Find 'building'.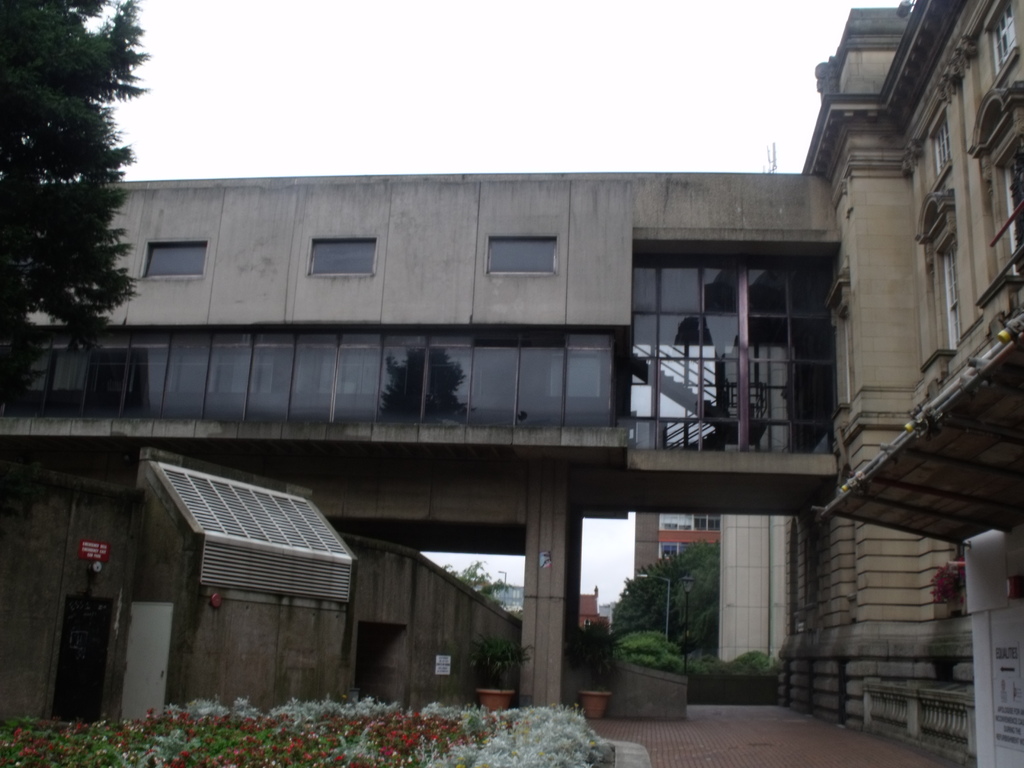
detection(0, 0, 1022, 765).
